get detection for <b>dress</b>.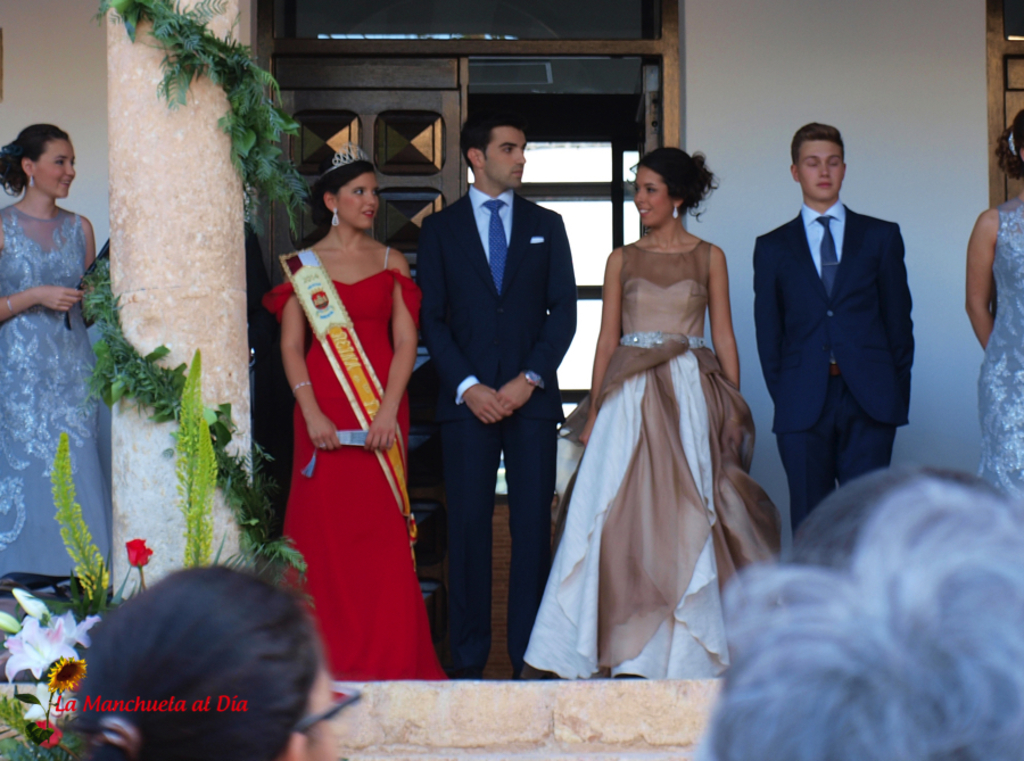
Detection: pyautogui.locateOnScreen(259, 243, 446, 681).
